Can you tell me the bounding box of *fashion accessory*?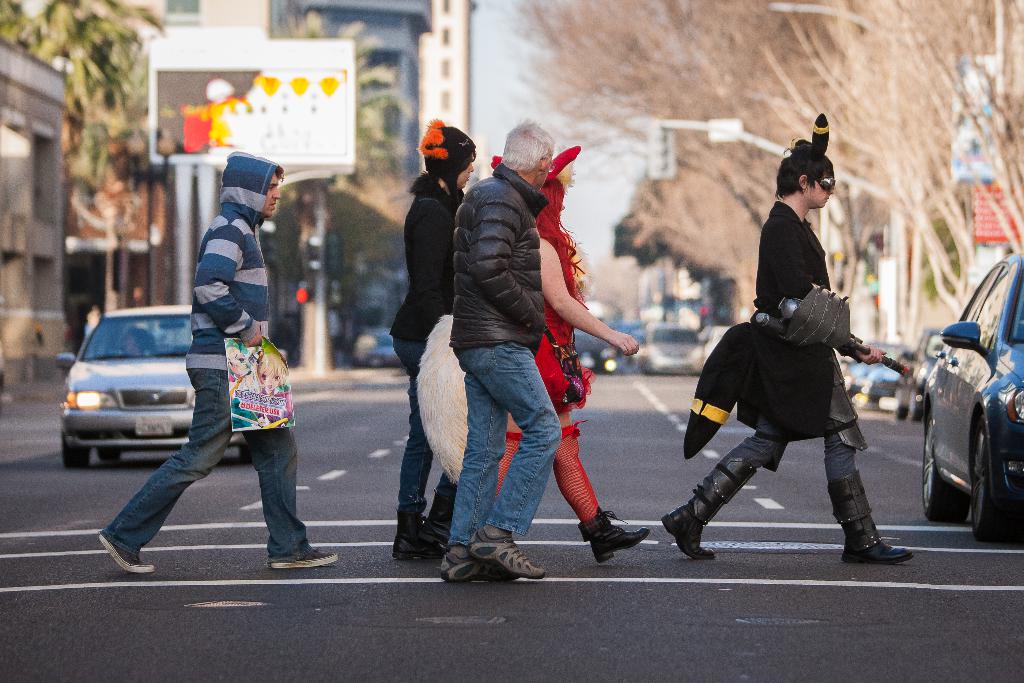
rect(415, 506, 448, 557).
